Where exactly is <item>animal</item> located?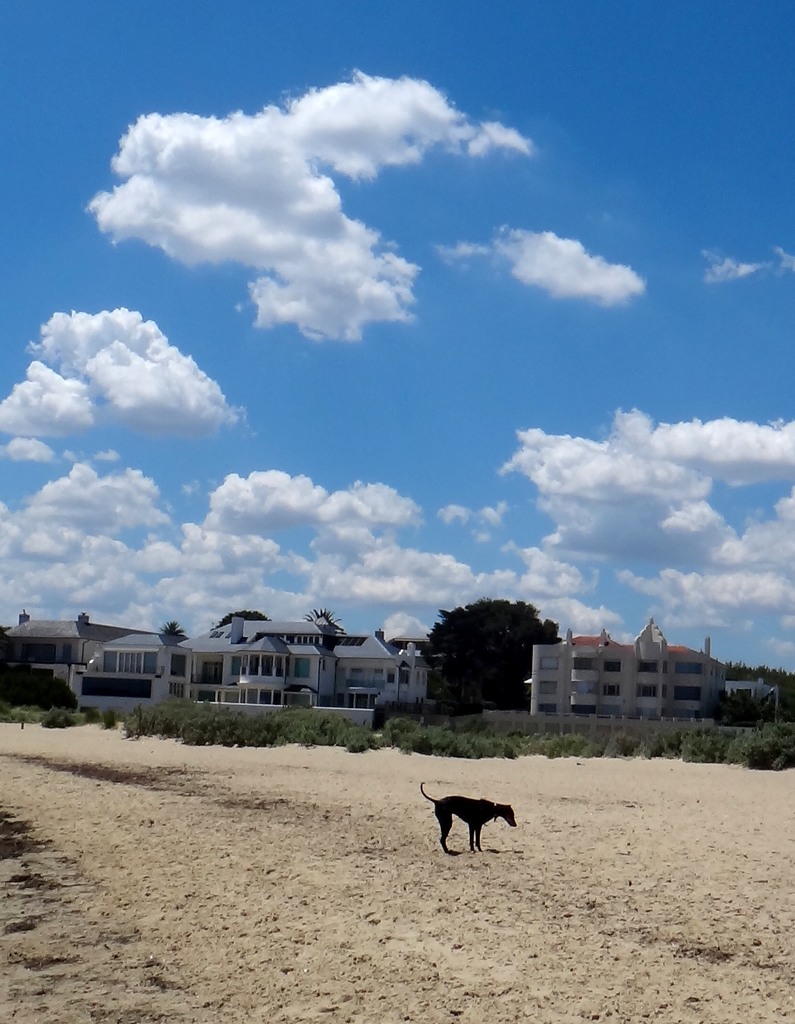
Its bounding box is 415/776/519/857.
